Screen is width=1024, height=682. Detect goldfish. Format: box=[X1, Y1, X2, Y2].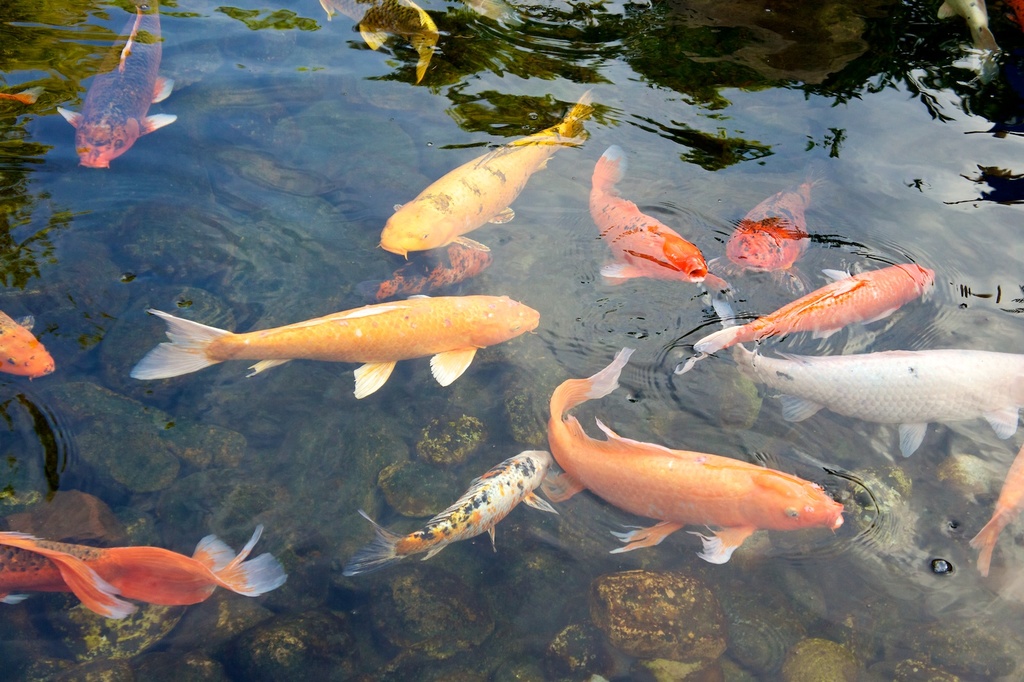
box=[547, 346, 849, 565].
